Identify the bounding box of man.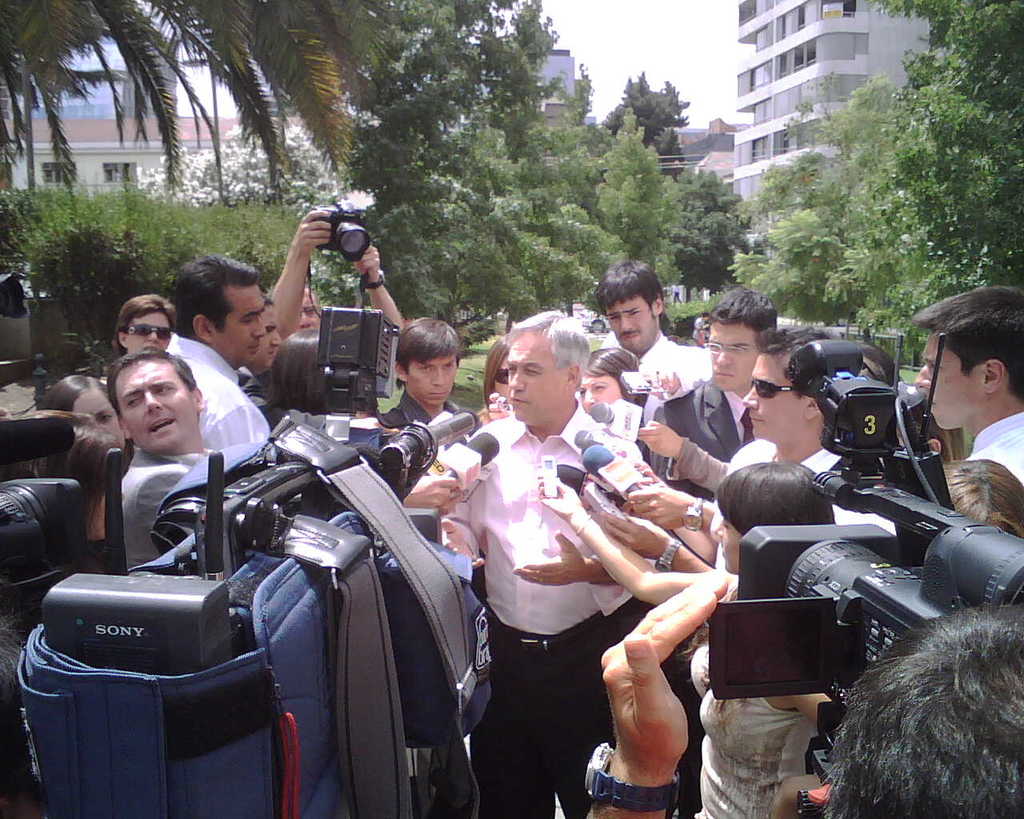
locate(160, 258, 270, 456).
